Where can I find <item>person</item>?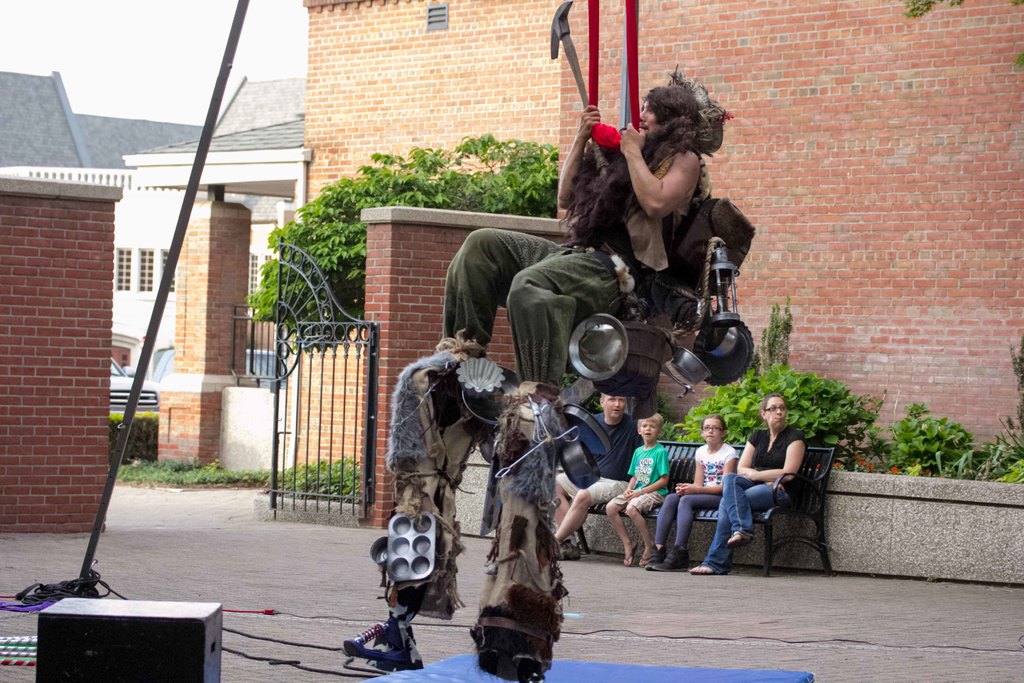
You can find it at 556,390,640,559.
